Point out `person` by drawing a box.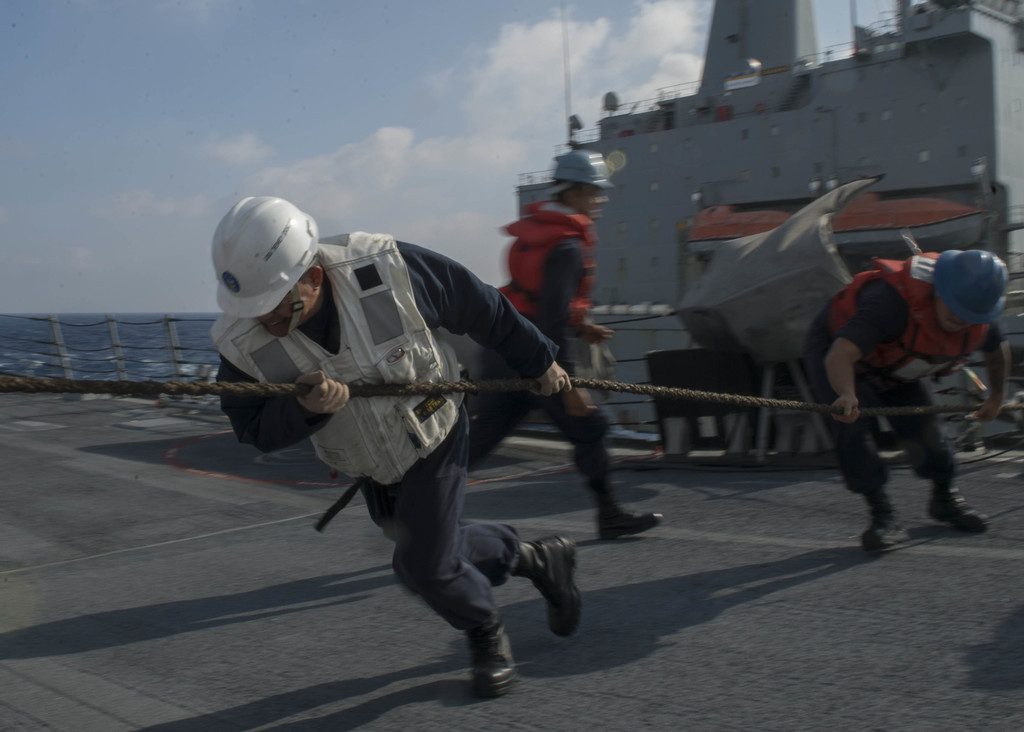
240/171/567/708.
